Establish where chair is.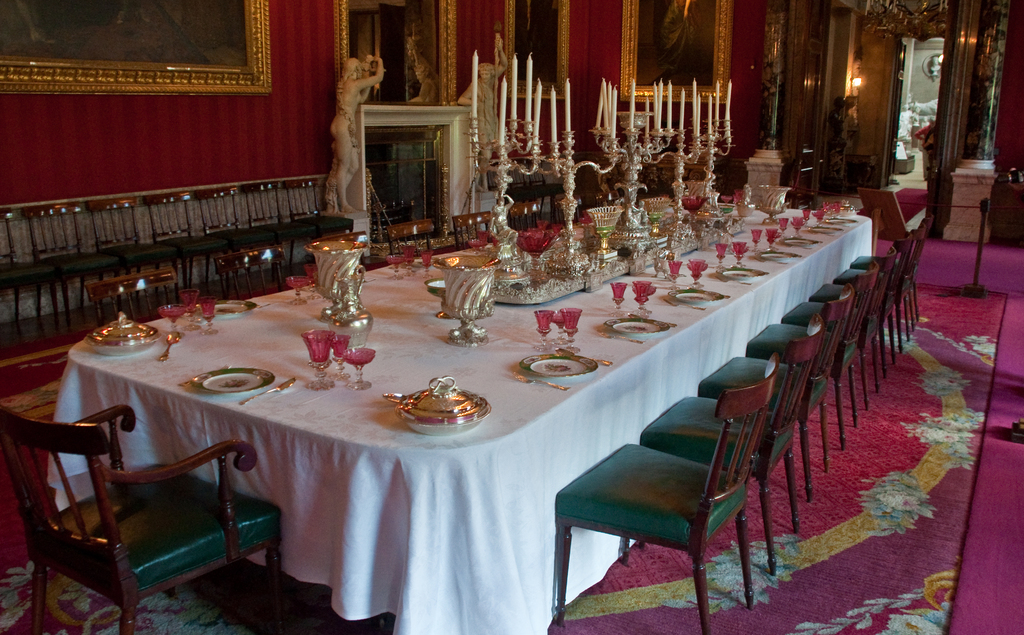
Established at pyautogui.locateOnScreen(81, 266, 184, 330).
